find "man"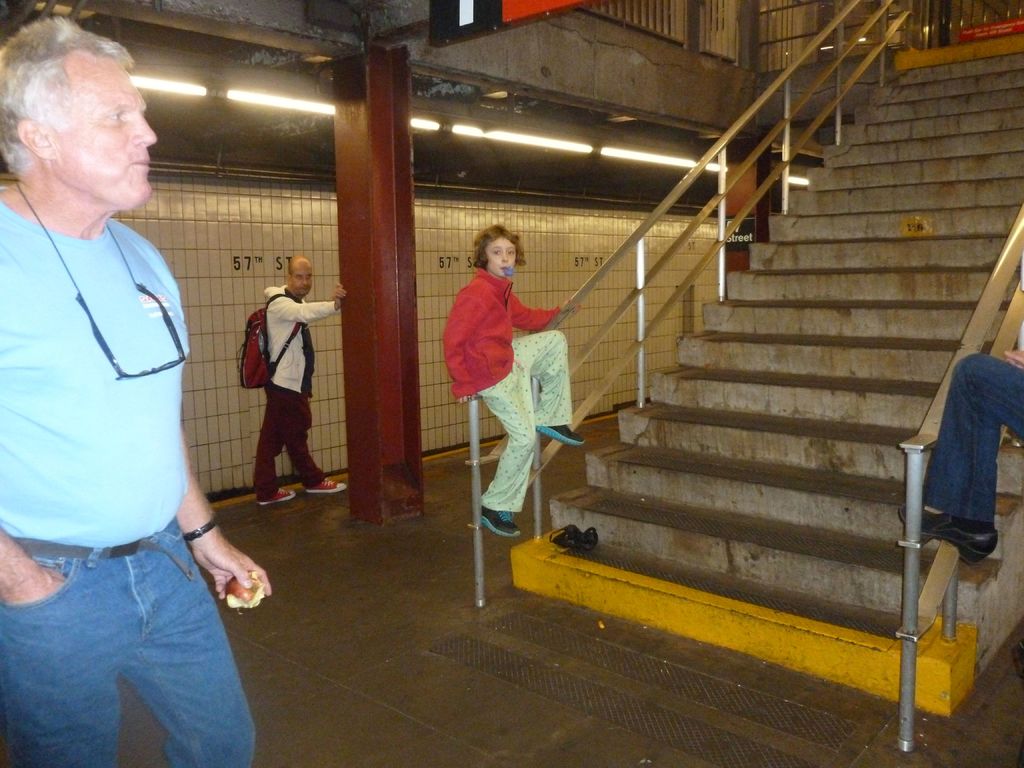
1 15 254 765
